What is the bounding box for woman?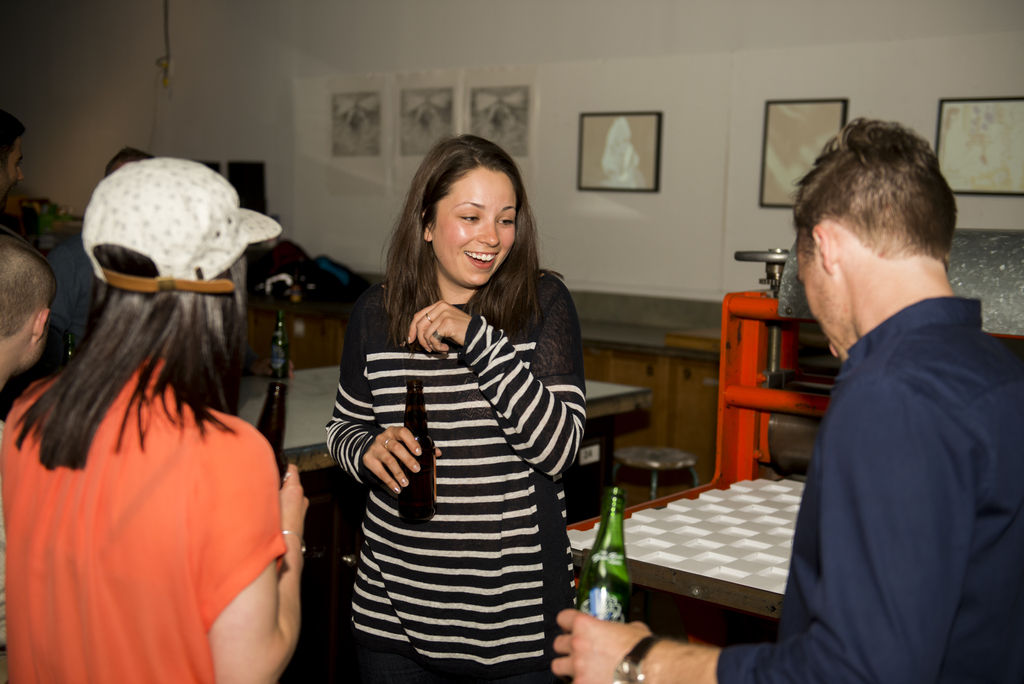
box(0, 156, 311, 683).
